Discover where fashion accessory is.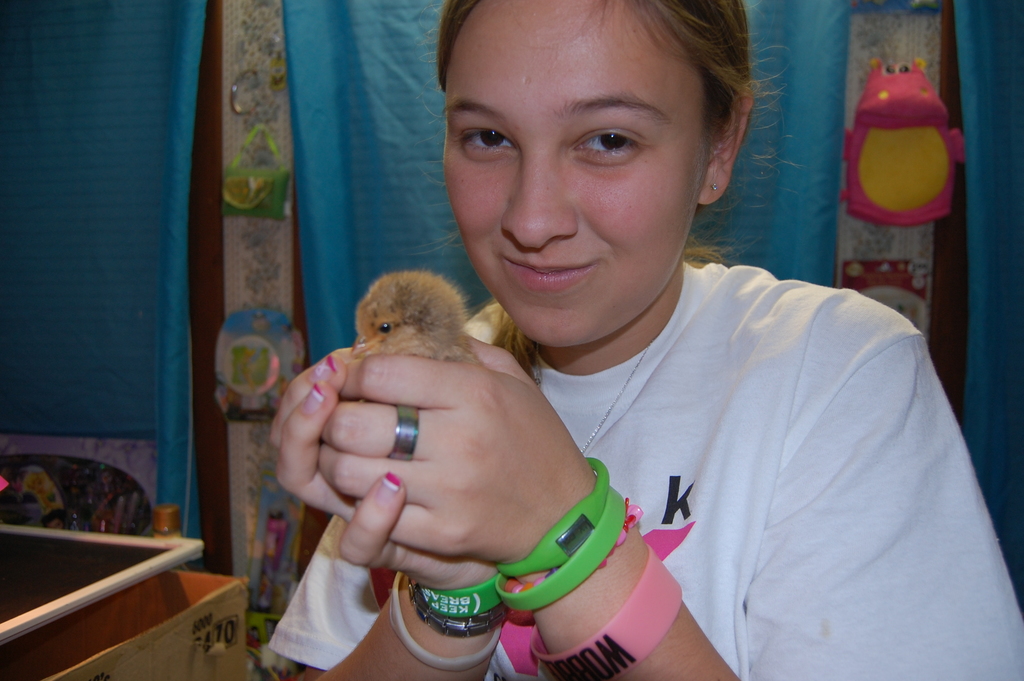
Discovered at {"left": 708, "top": 185, "right": 723, "bottom": 190}.
